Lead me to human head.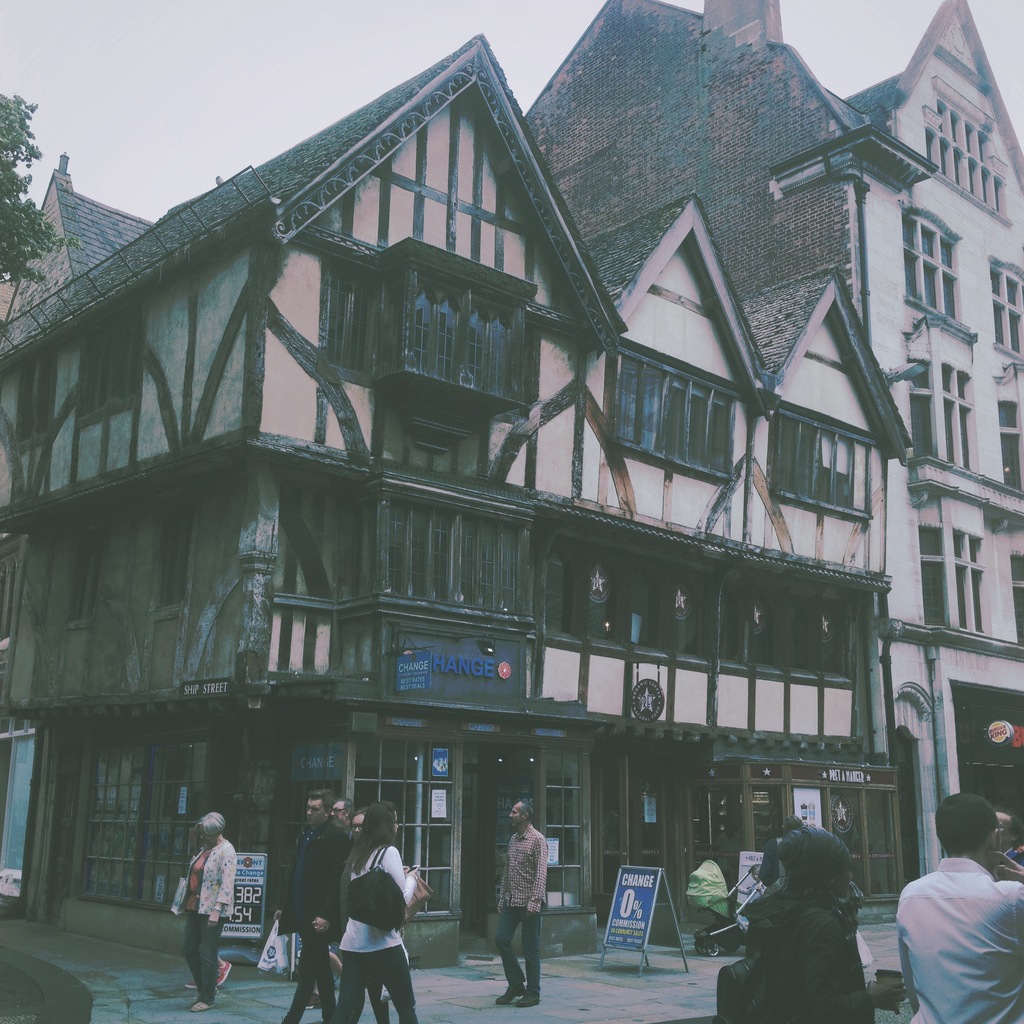
Lead to rect(782, 815, 806, 834).
